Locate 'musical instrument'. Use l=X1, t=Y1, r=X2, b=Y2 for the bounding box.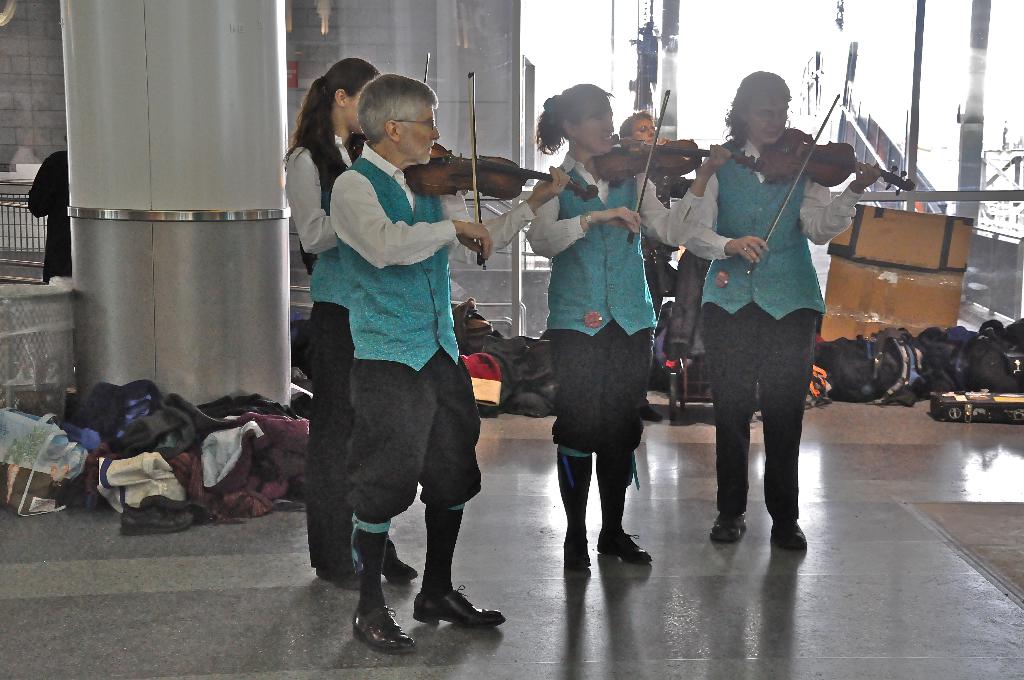
l=397, t=70, r=604, b=276.
